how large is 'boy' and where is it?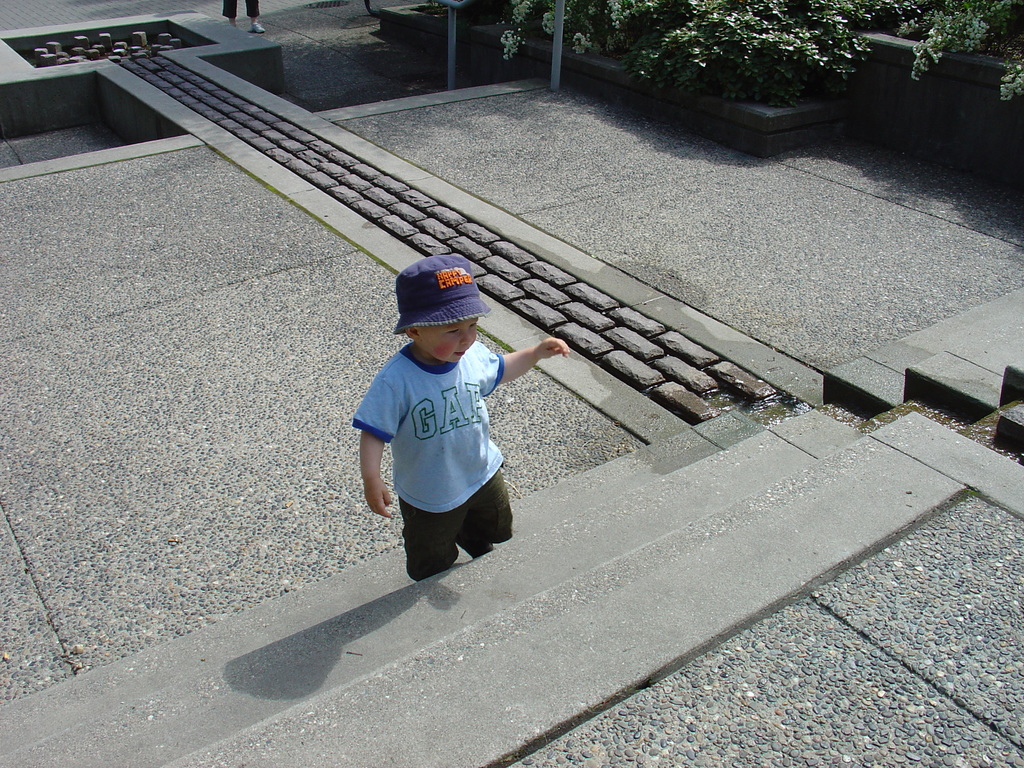
Bounding box: Rect(337, 271, 556, 591).
